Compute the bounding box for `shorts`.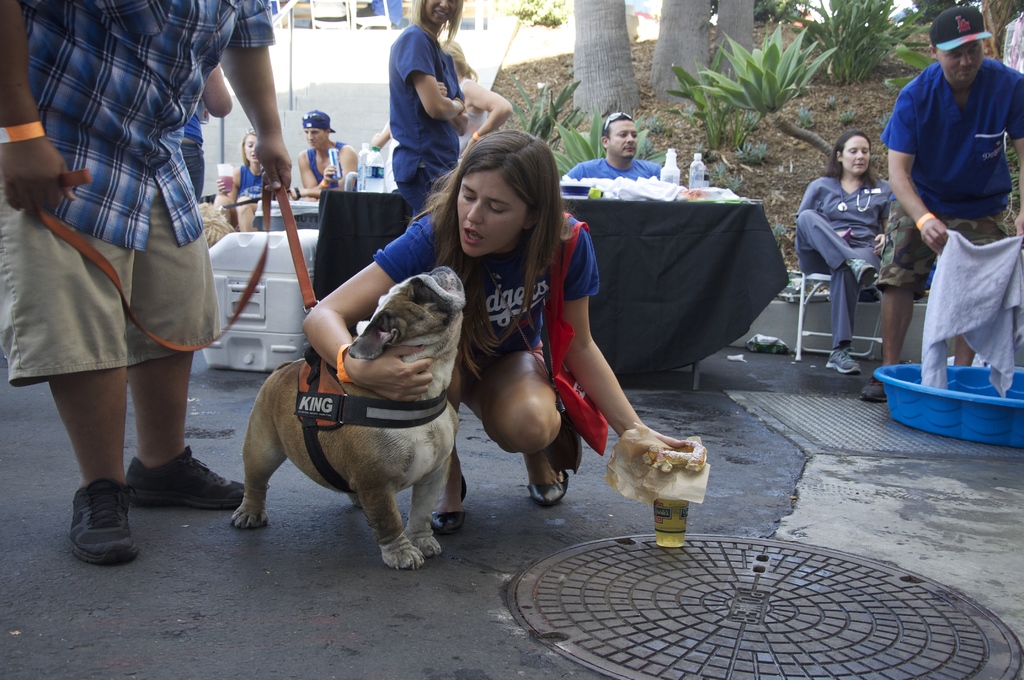
select_region(530, 338, 551, 364).
